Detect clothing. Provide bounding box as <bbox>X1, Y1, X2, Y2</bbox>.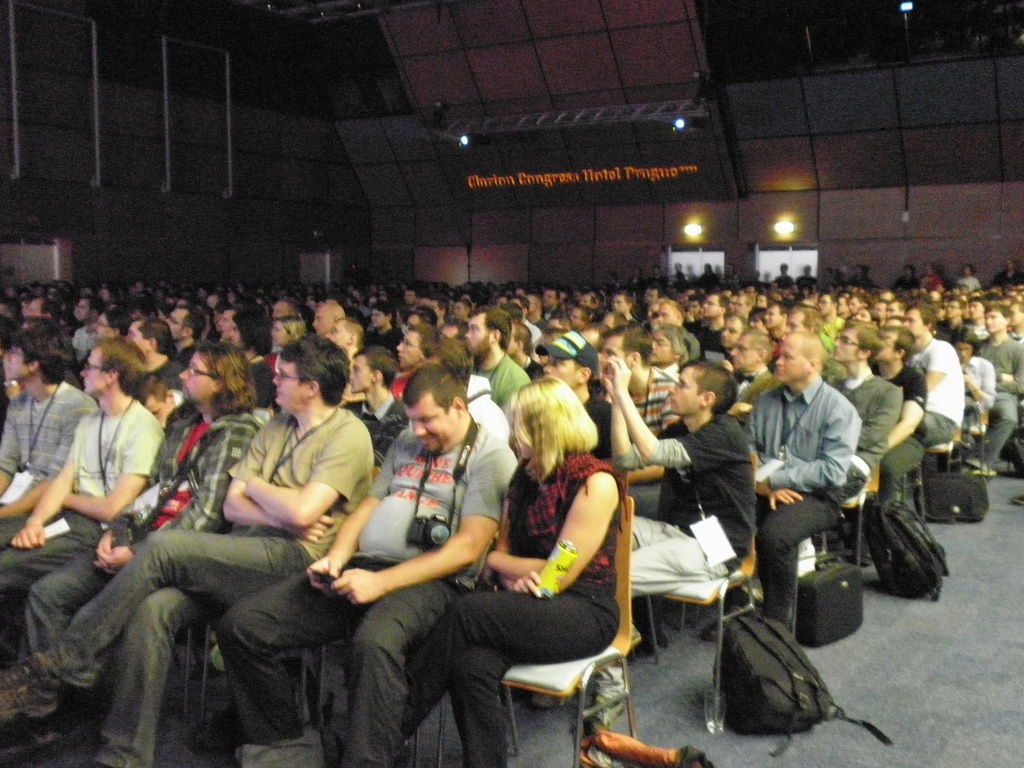
<bbox>49, 401, 374, 767</bbox>.
